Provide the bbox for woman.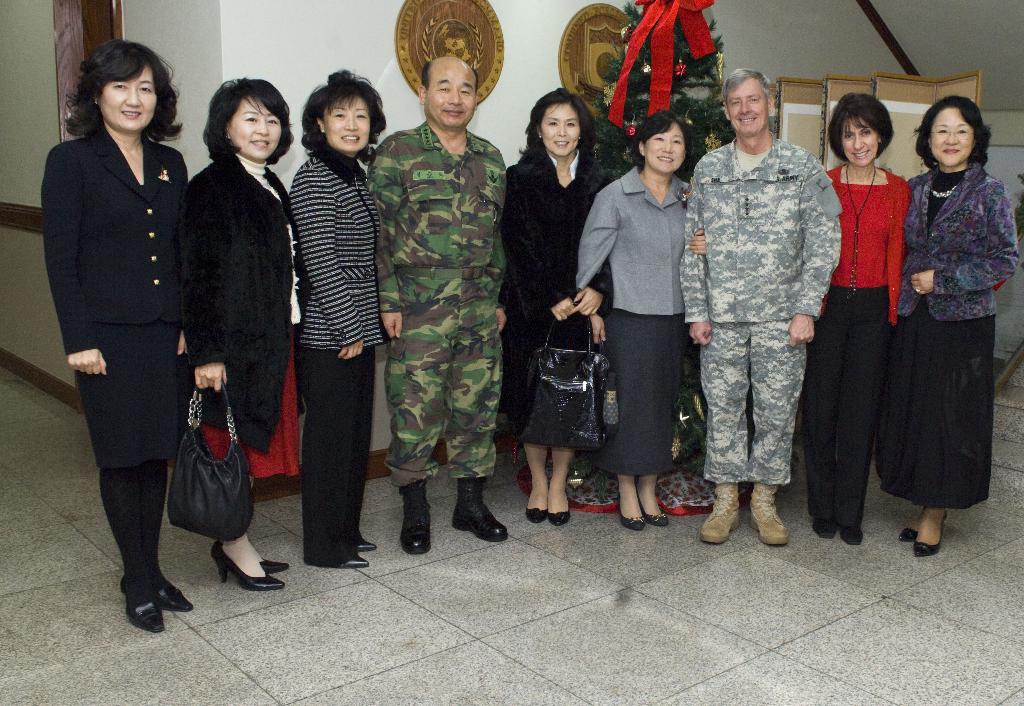
left=809, top=86, right=911, bottom=545.
